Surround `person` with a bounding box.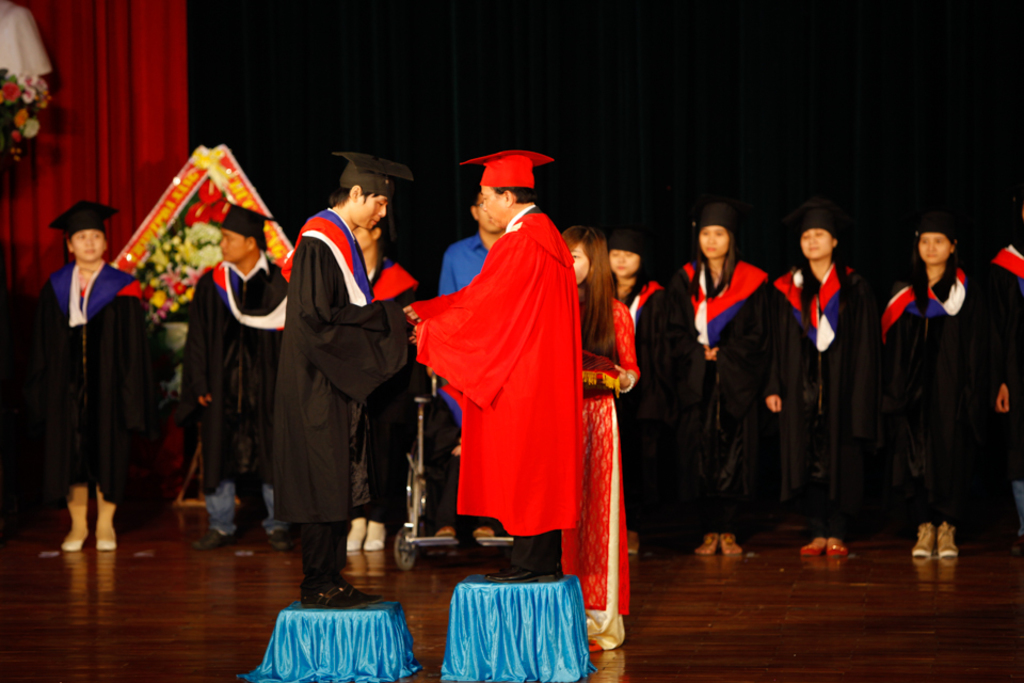
<region>407, 147, 611, 631</region>.
